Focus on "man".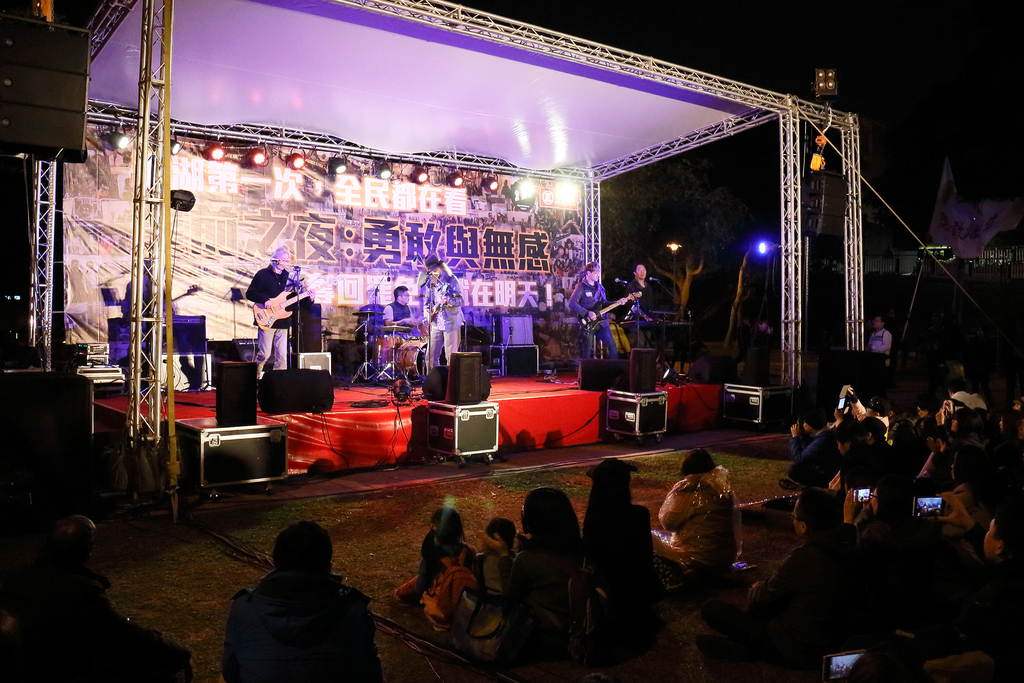
Focused at 568:267:618:374.
